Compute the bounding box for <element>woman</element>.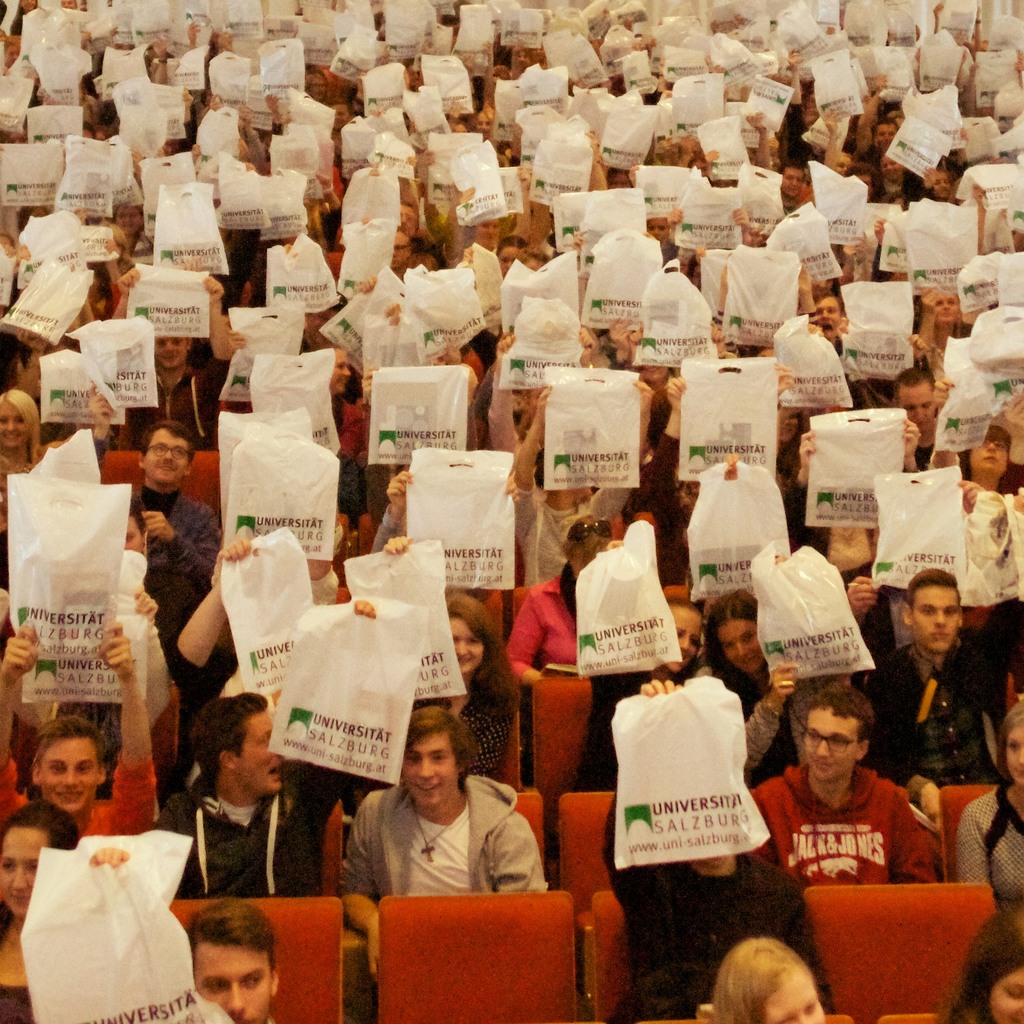
<bbox>384, 528, 537, 781</bbox>.
